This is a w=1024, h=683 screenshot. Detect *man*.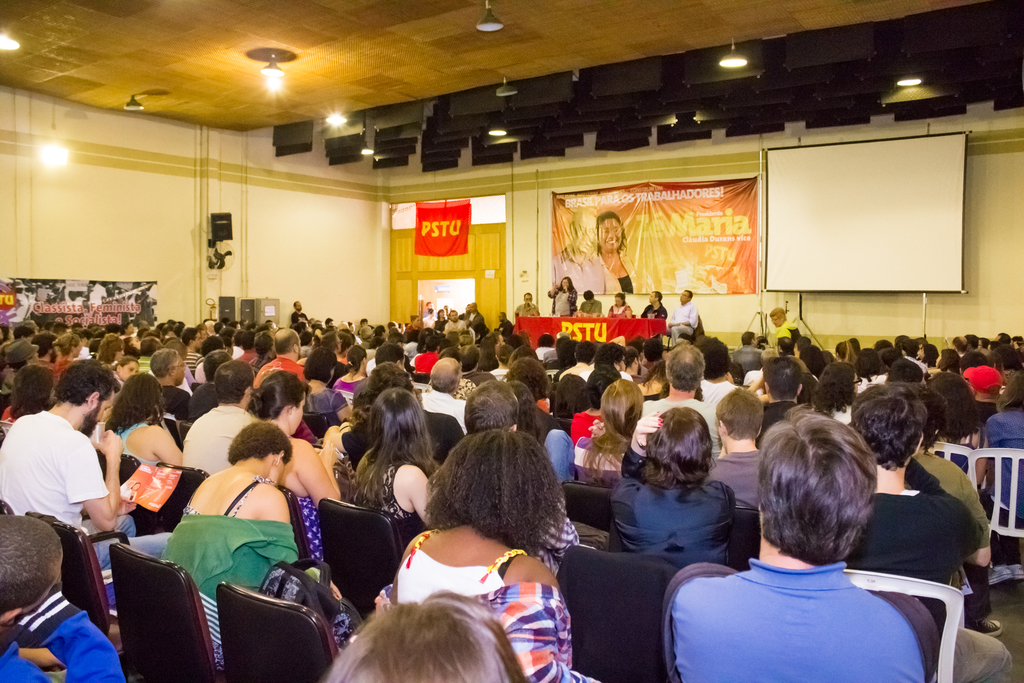
left=640, top=292, right=669, bottom=324.
